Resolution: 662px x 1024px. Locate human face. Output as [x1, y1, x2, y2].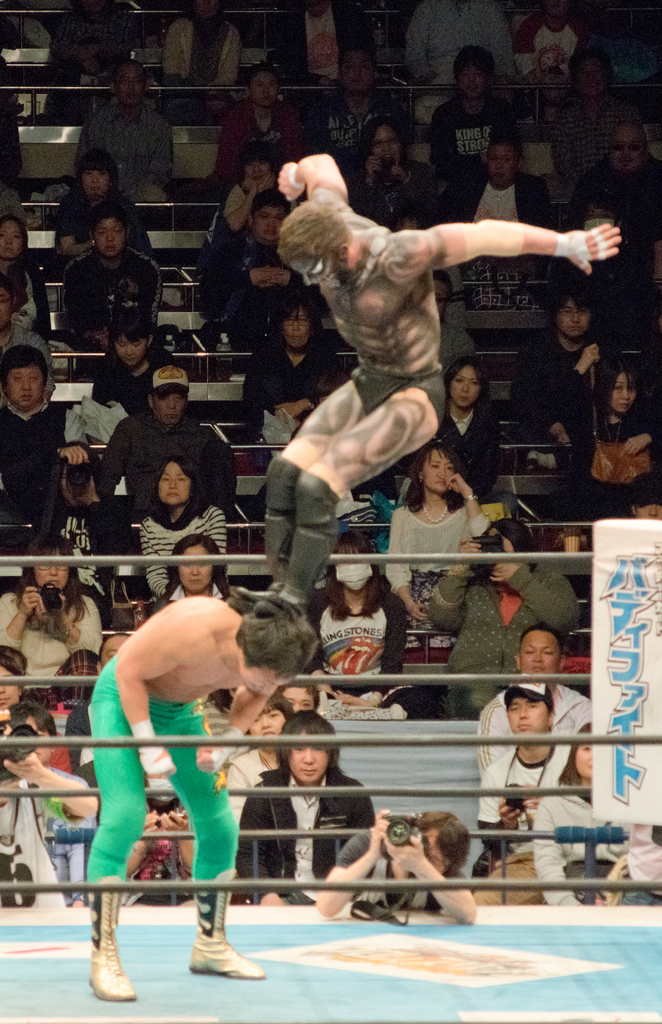
[97, 221, 123, 260].
